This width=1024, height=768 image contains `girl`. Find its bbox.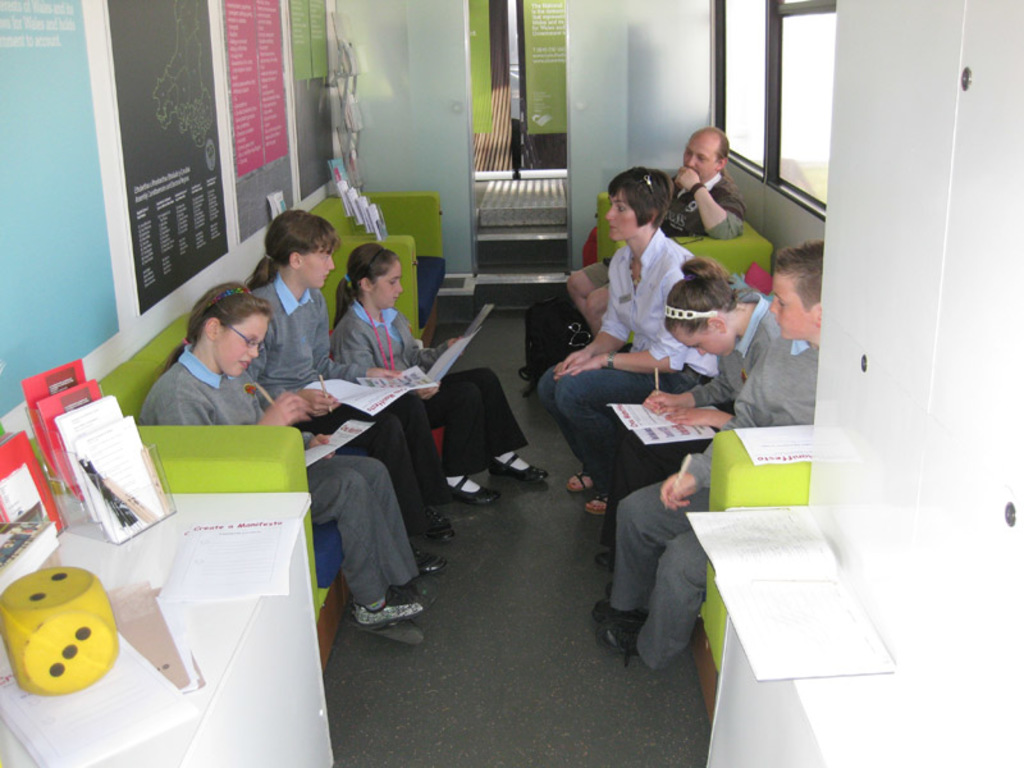
(x1=333, y1=244, x2=549, y2=503).
